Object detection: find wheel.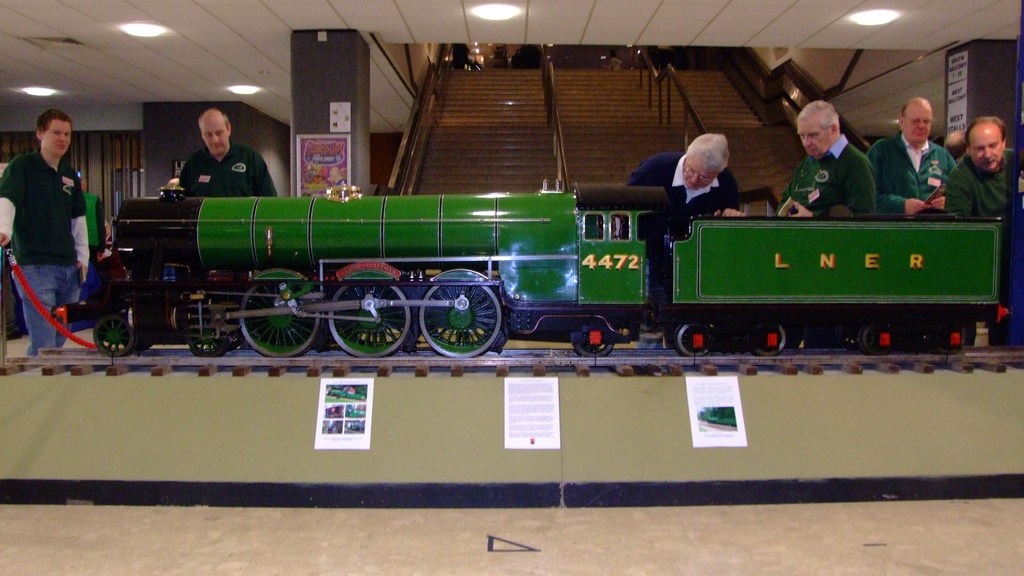
select_region(419, 279, 504, 358).
